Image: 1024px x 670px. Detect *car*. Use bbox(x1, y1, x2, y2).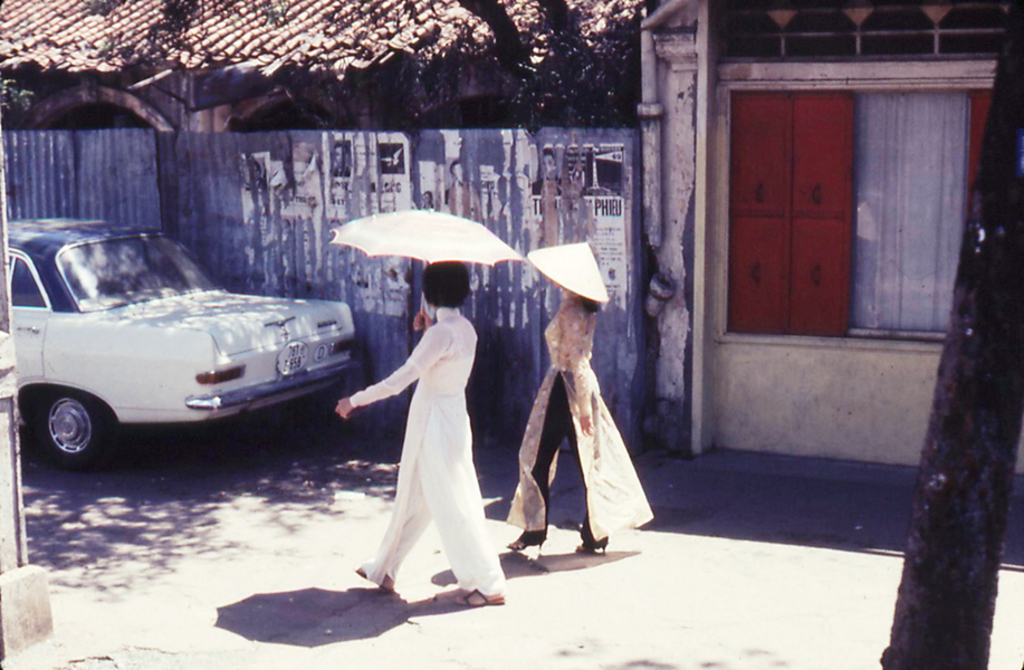
bbox(12, 213, 364, 469).
